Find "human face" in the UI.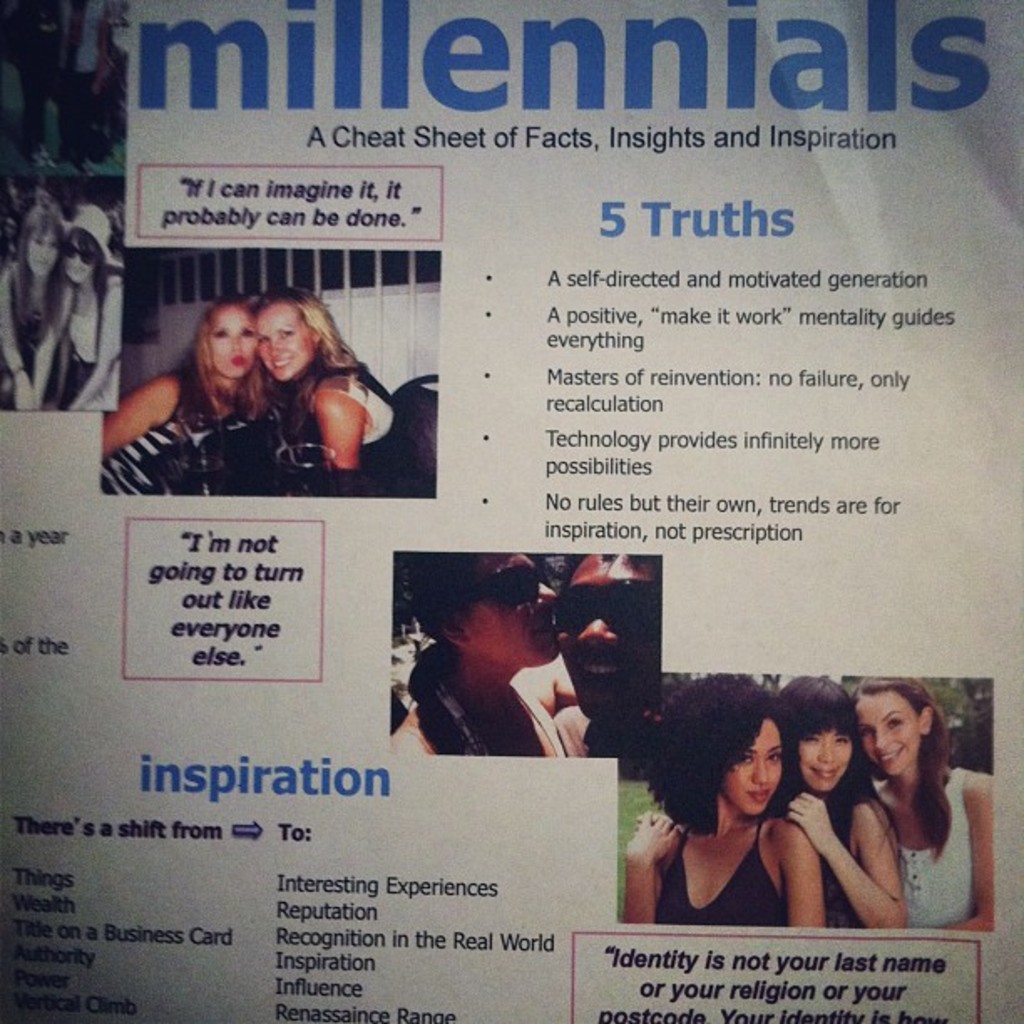
UI element at region(64, 239, 97, 281).
